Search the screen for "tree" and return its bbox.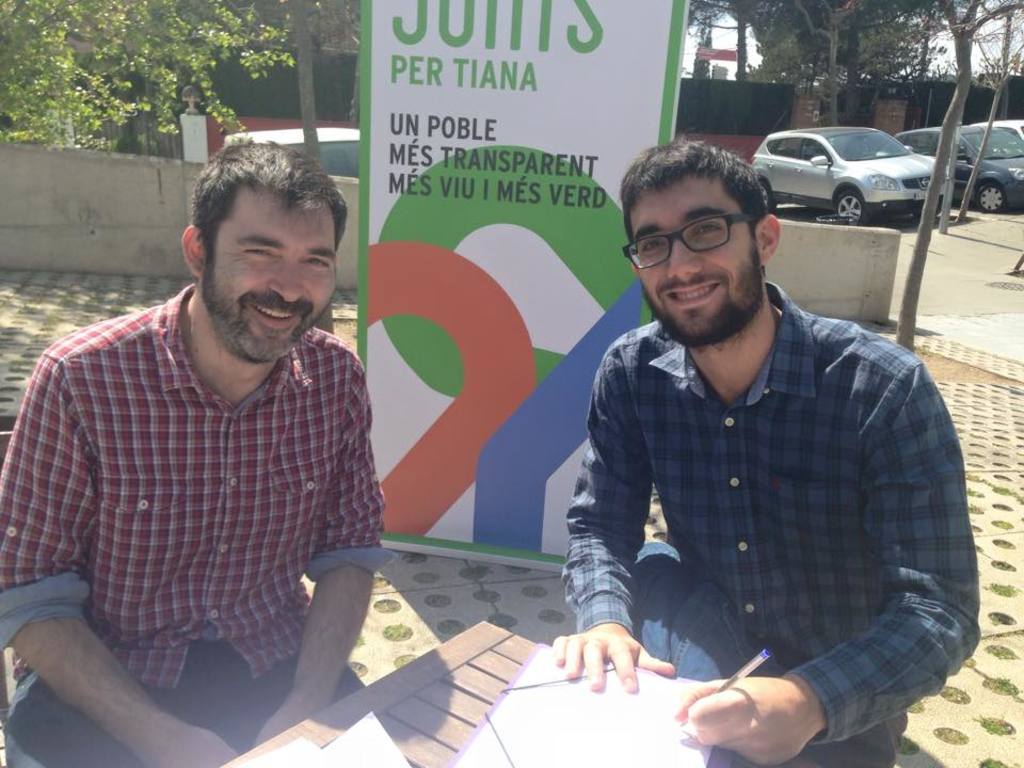
Found: detection(269, 0, 362, 162).
